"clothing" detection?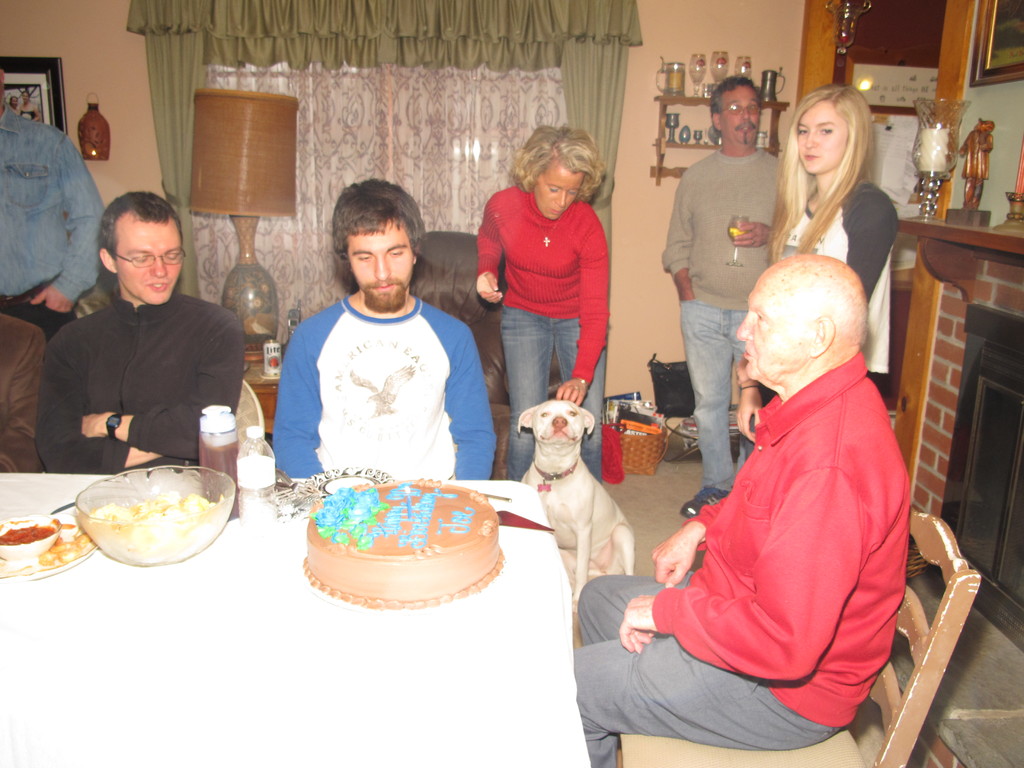
pyautogui.locateOnScreen(0, 102, 107, 341)
